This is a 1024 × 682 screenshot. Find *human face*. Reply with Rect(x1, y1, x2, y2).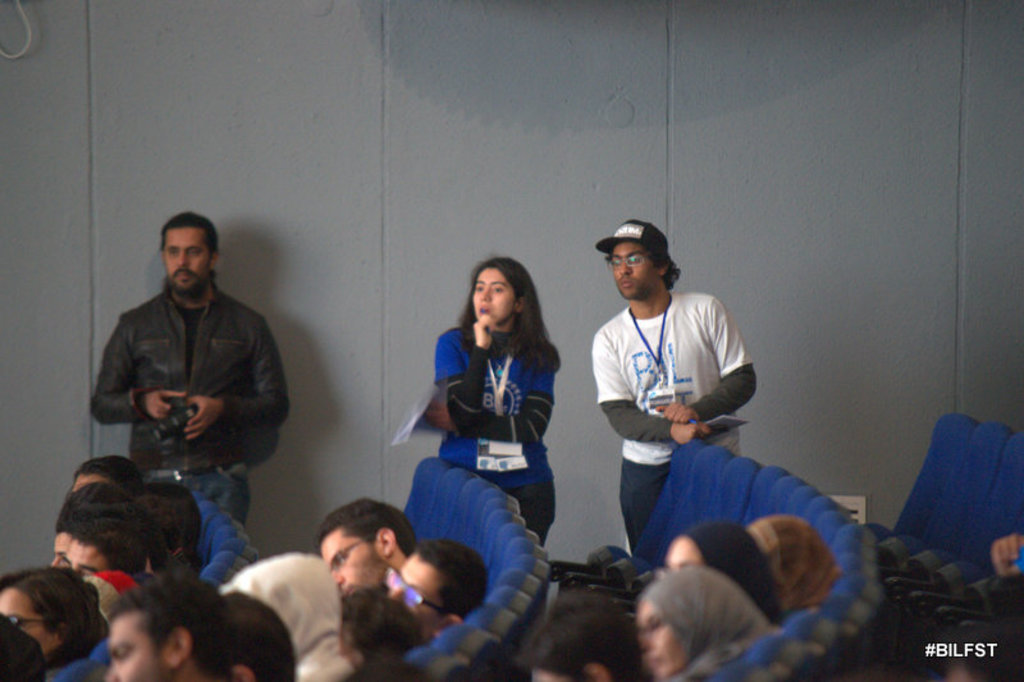
Rect(164, 224, 214, 292).
